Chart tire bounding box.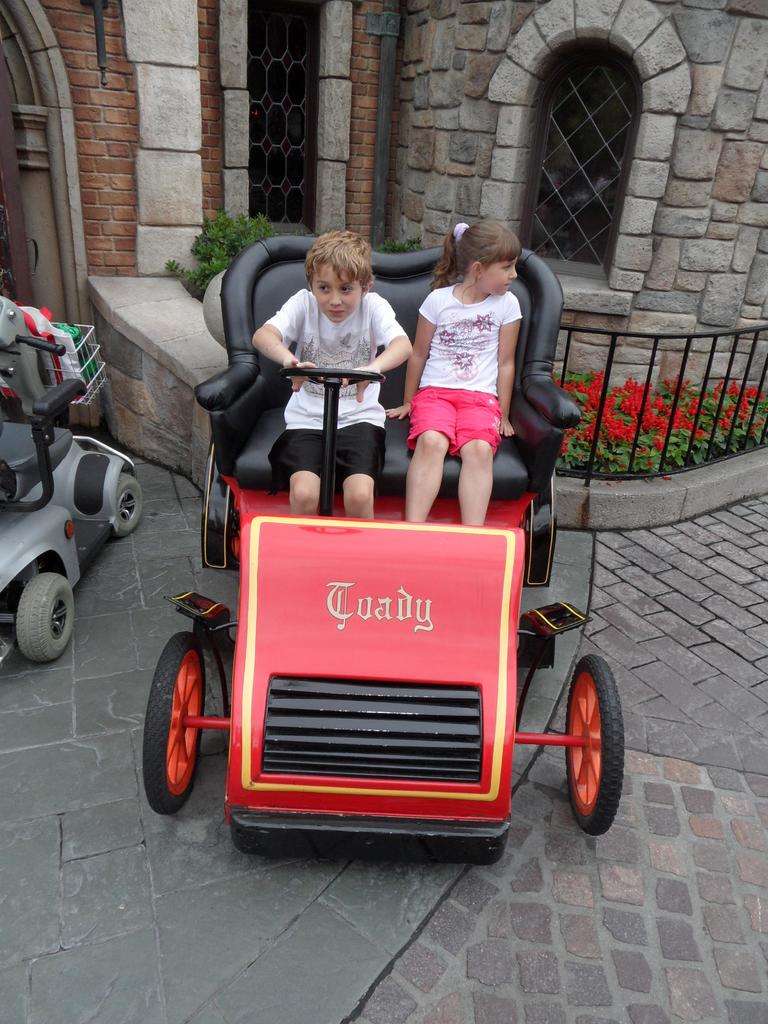
Charted: bbox(111, 468, 146, 540).
